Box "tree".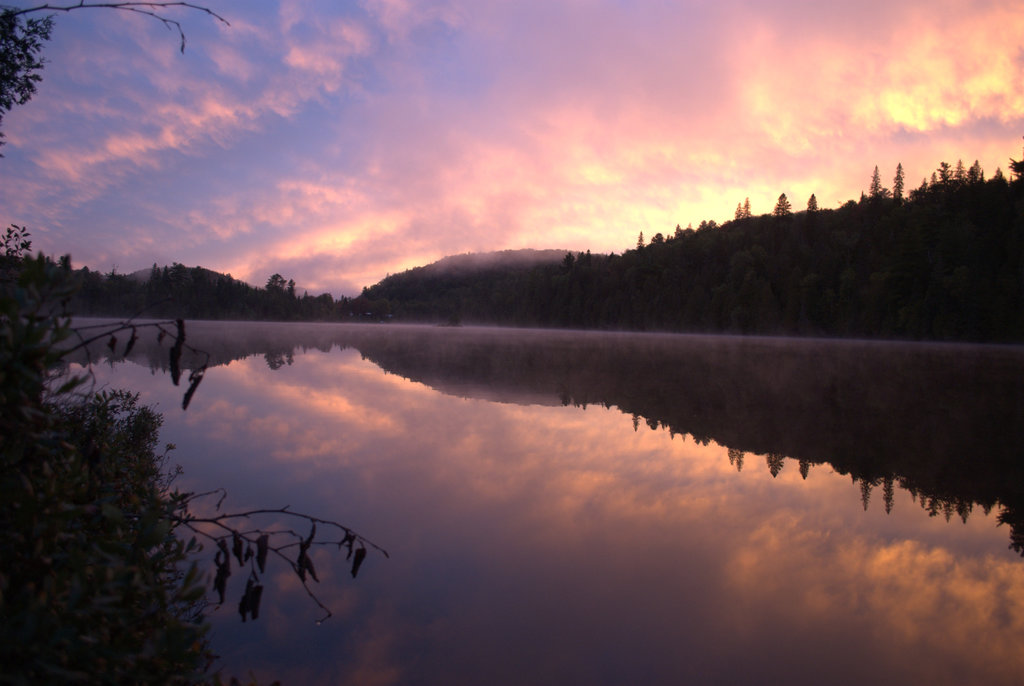
<bbox>556, 235, 633, 309</bbox>.
